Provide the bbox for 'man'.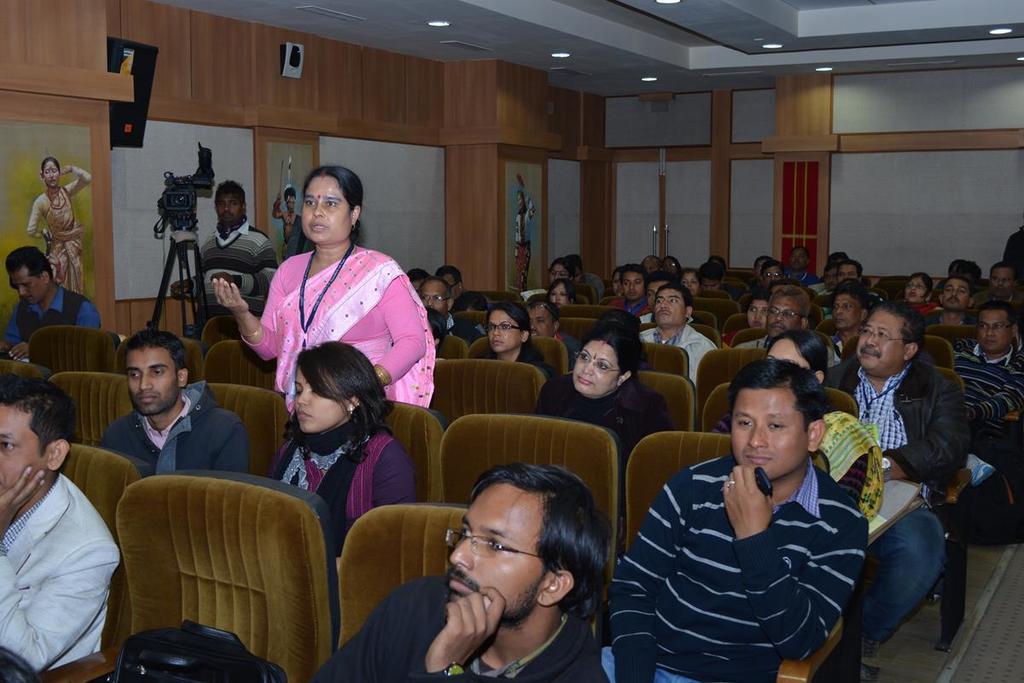
[x1=602, y1=358, x2=870, y2=682].
